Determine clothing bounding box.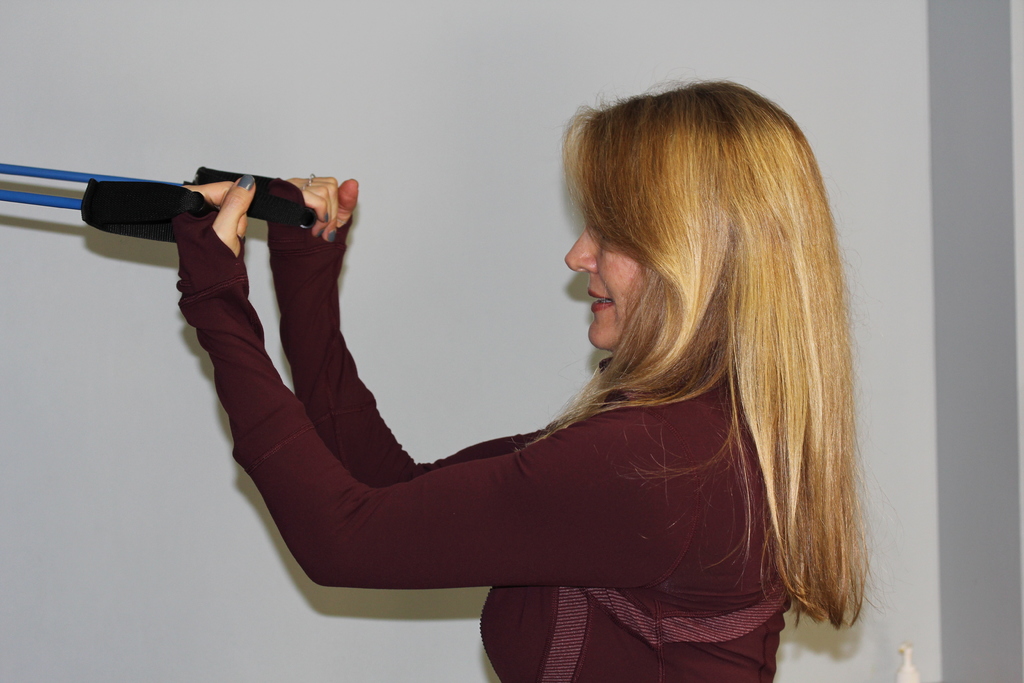
Determined: <bbox>153, 163, 851, 638</bbox>.
